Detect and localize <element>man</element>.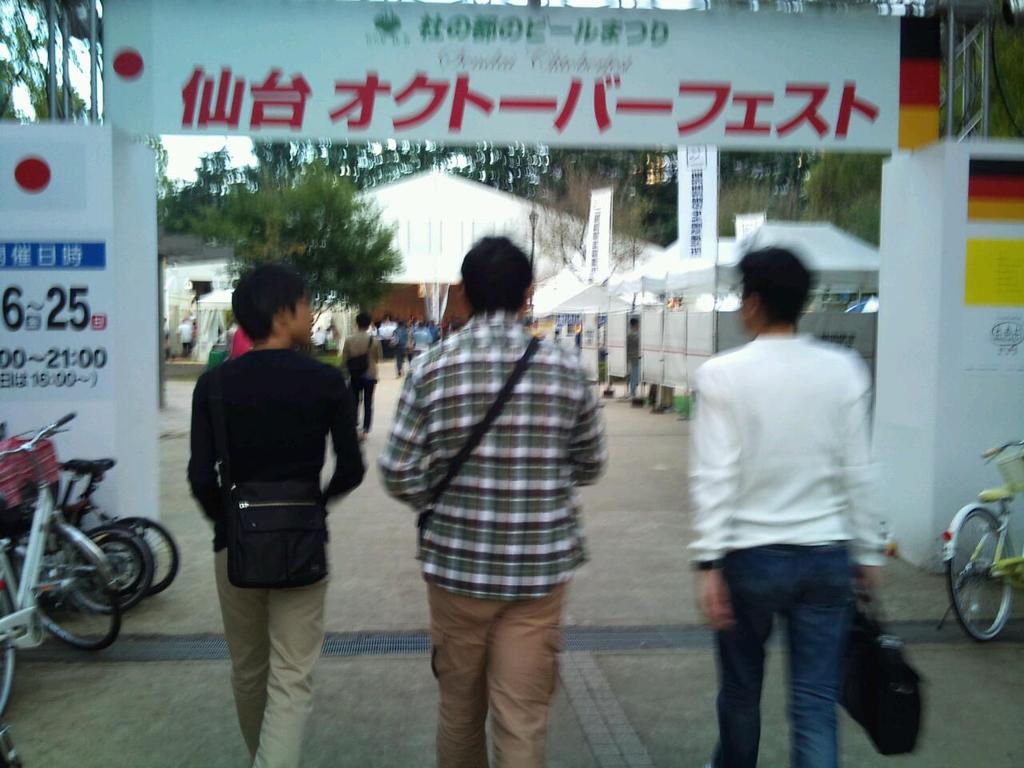
Localized at 378 230 608 767.
